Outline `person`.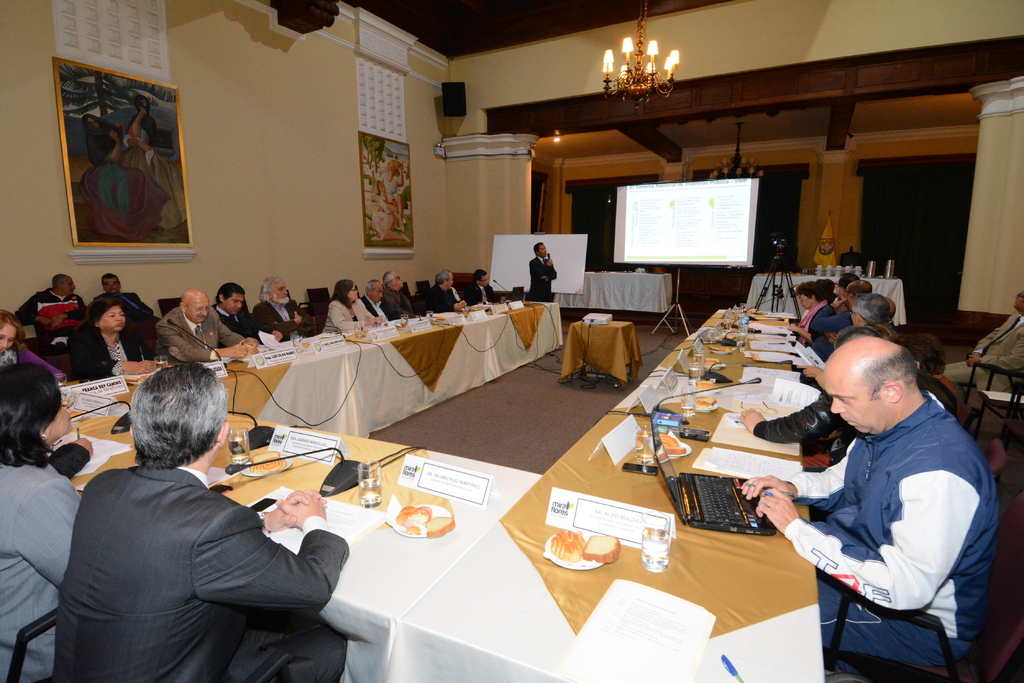
Outline: 0/309/59/371.
